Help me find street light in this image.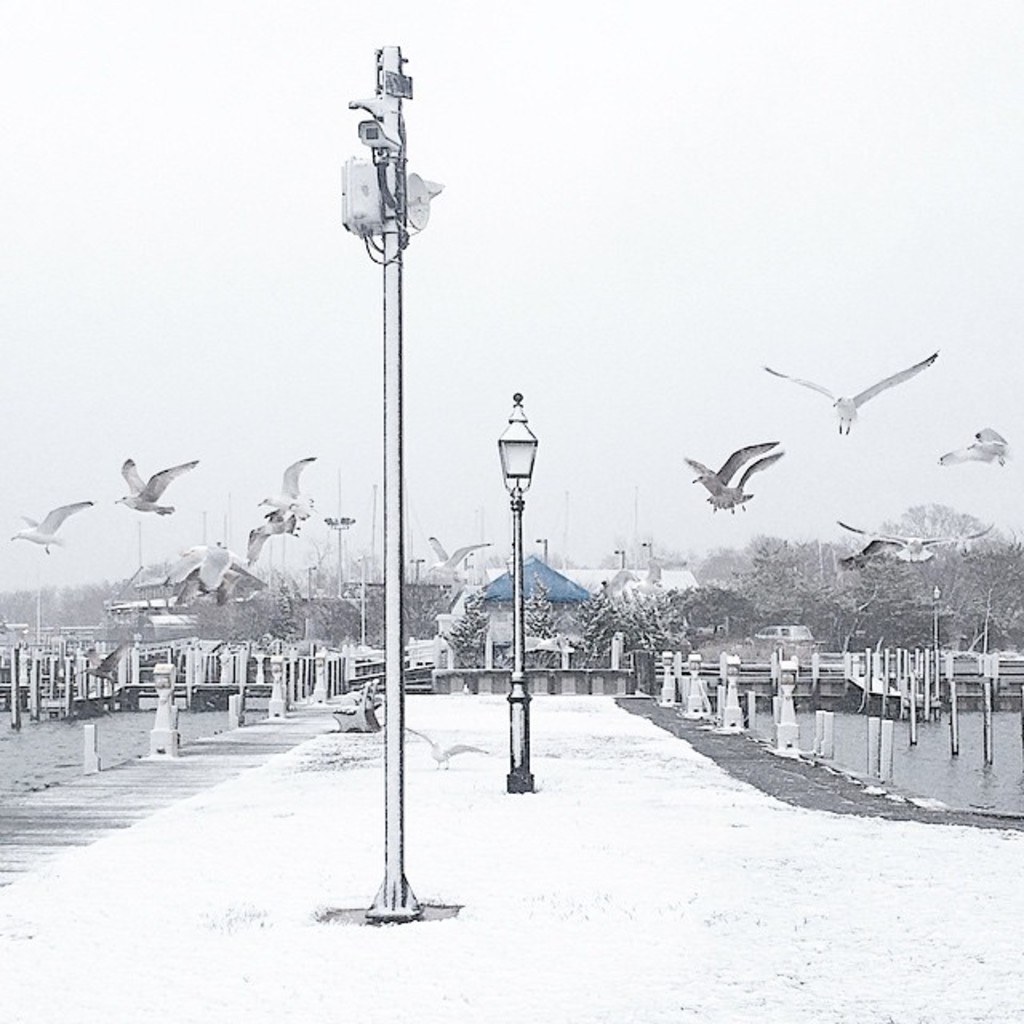
Found it: <box>298,10,493,968</box>.
